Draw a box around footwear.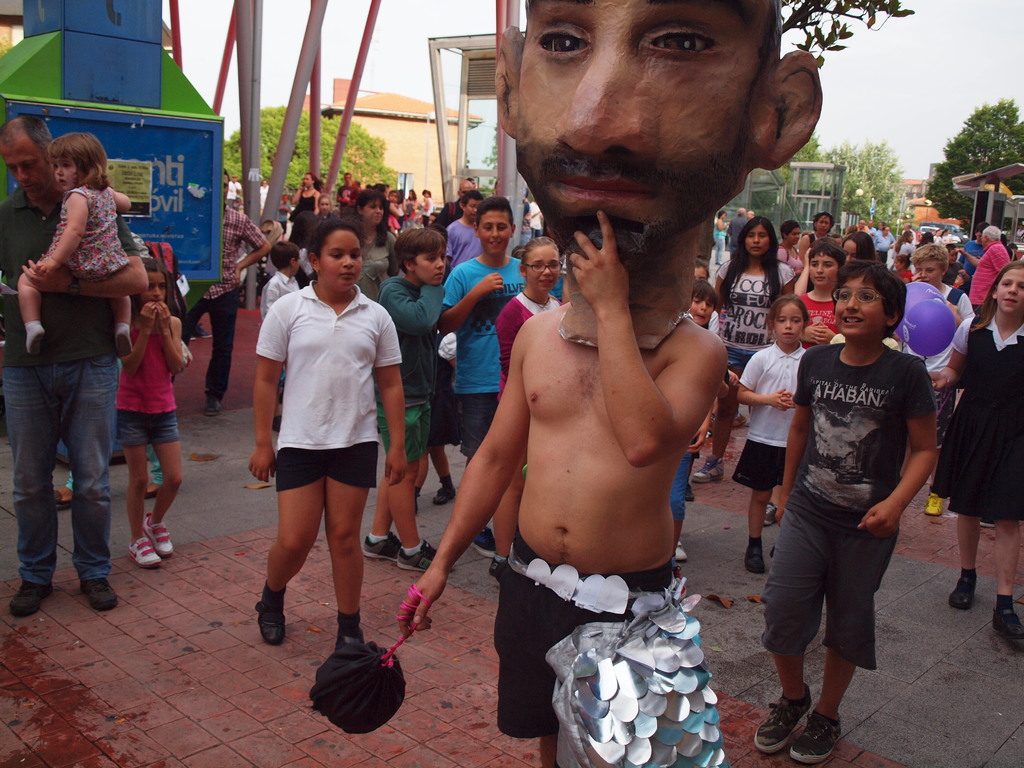
<box>59,483,75,508</box>.
